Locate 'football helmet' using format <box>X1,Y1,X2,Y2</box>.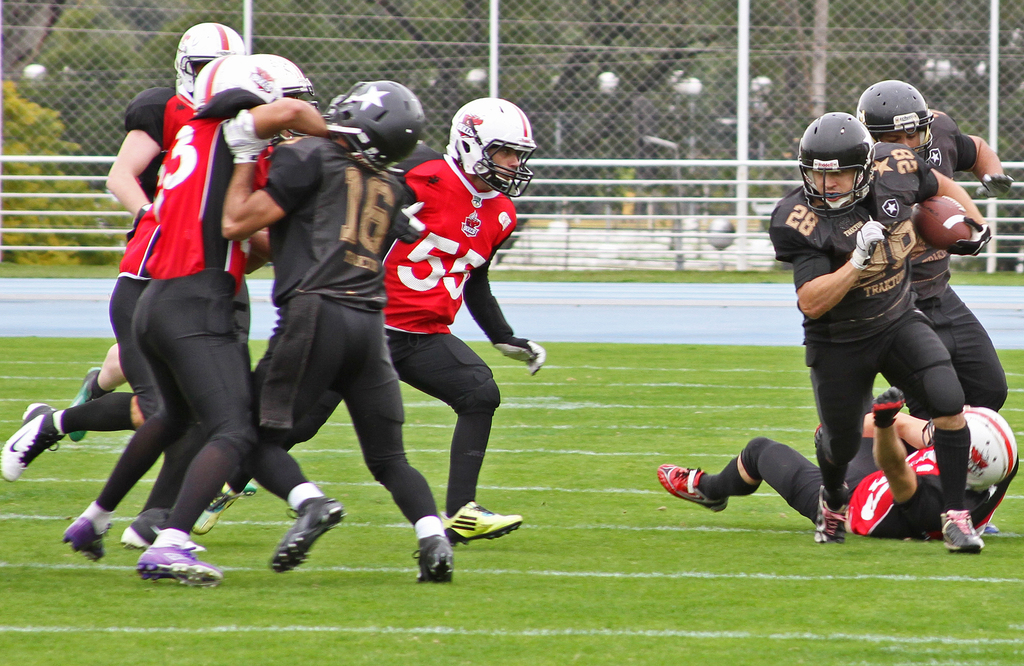
<box>243,49,315,138</box>.
